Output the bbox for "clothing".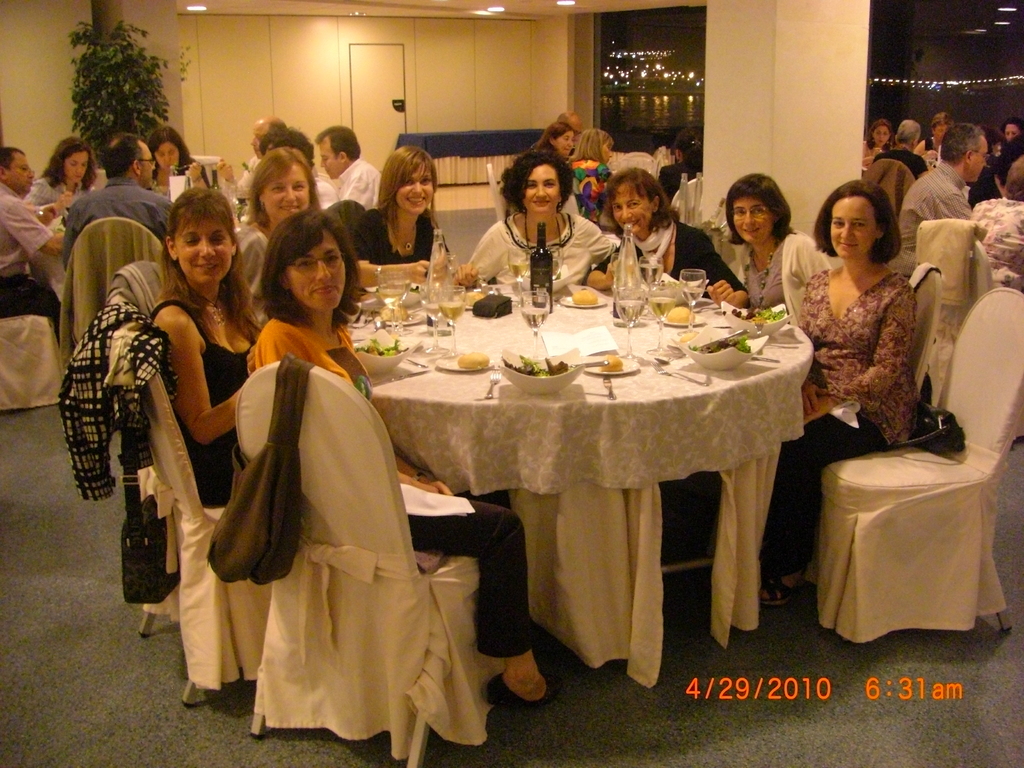
153, 277, 265, 489.
